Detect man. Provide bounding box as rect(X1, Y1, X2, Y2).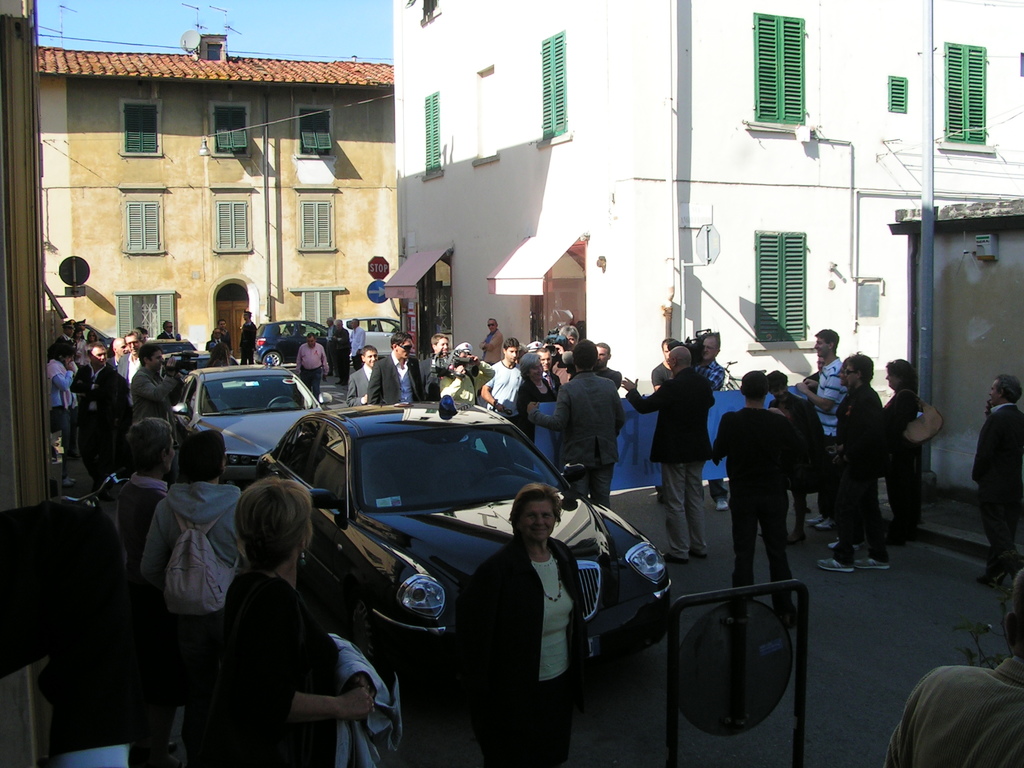
rect(235, 309, 257, 362).
